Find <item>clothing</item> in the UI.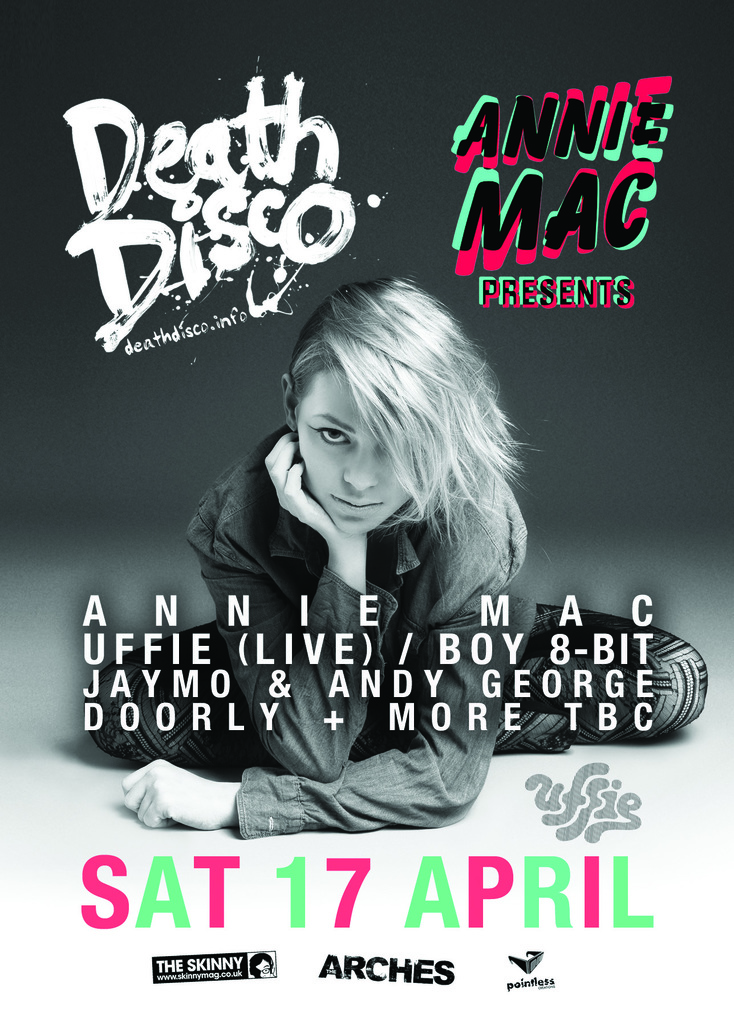
UI element at <region>95, 454, 619, 808</region>.
